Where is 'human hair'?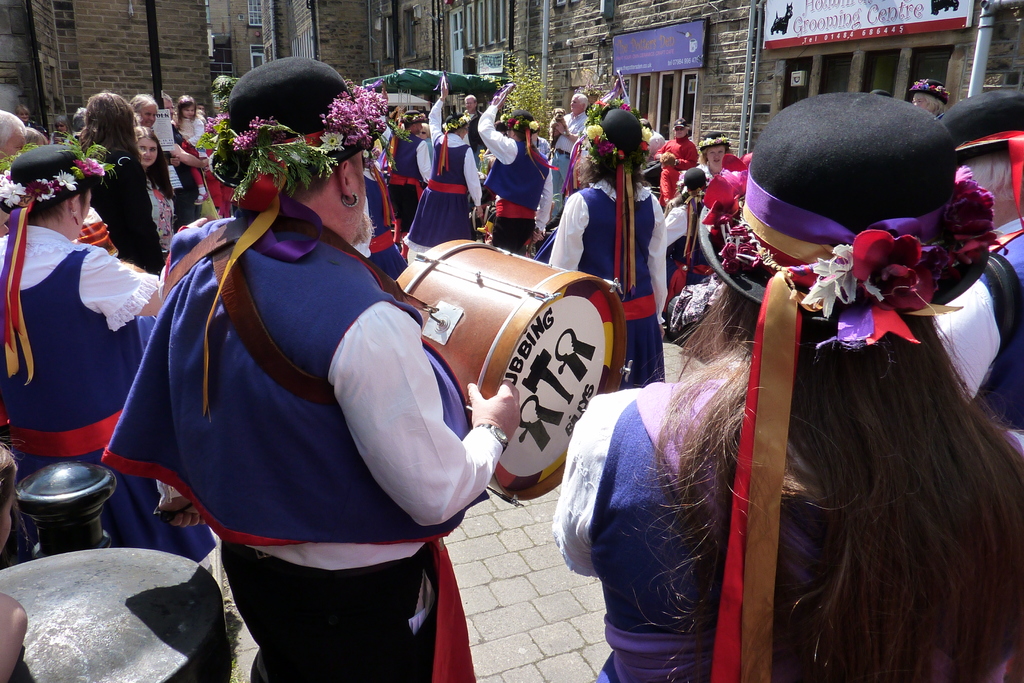
<region>129, 120, 161, 140</region>.
